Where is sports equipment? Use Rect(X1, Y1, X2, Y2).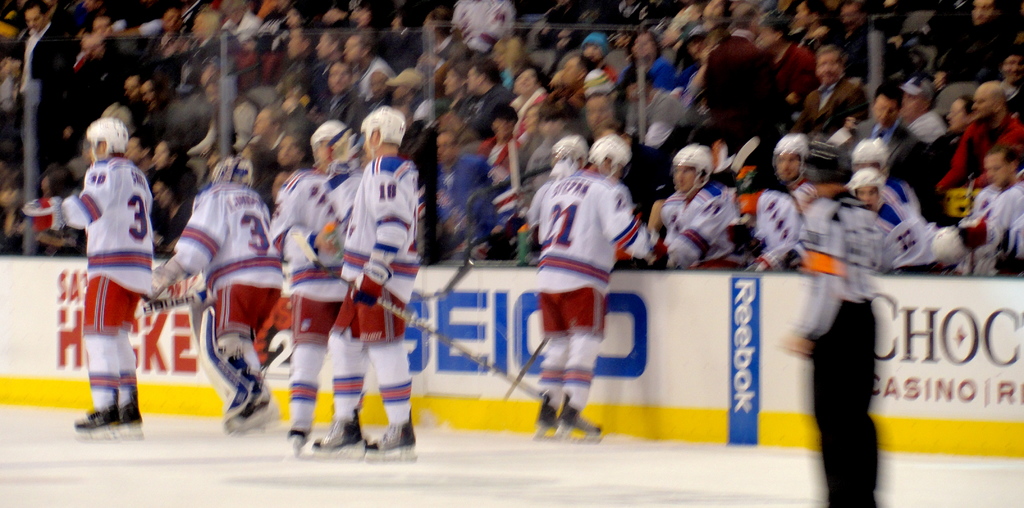
Rect(81, 116, 126, 159).
